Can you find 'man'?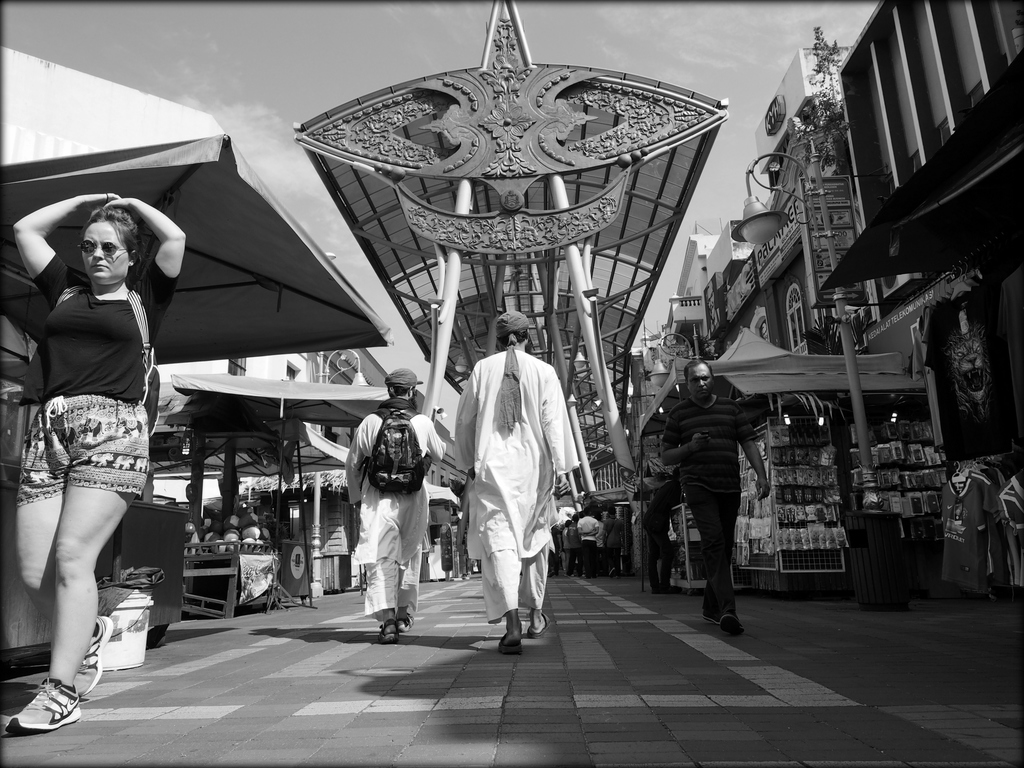
Yes, bounding box: (603,506,624,574).
